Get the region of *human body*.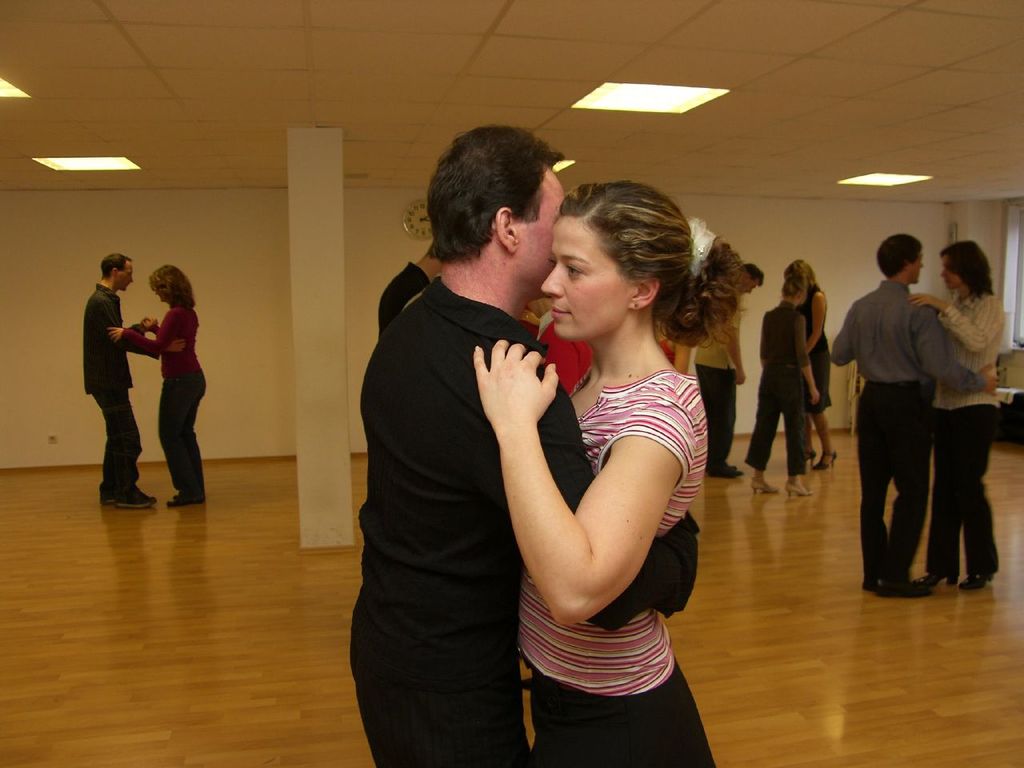
[x1=831, y1=278, x2=1001, y2=598].
